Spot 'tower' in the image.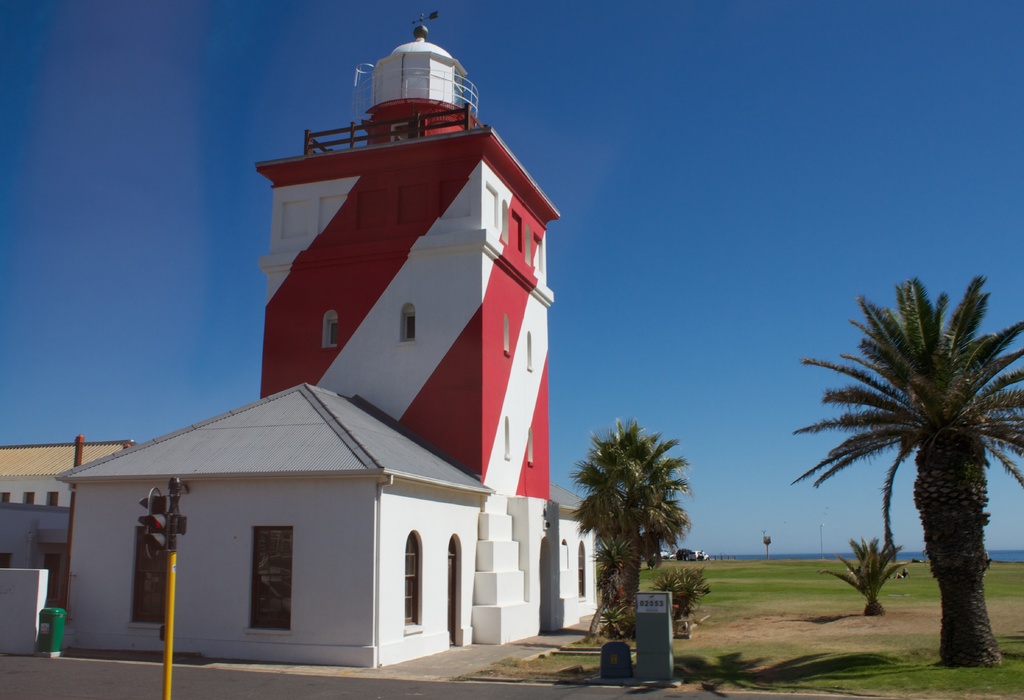
'tower' found at [left=255, top=26, right=553, bottom=648].
